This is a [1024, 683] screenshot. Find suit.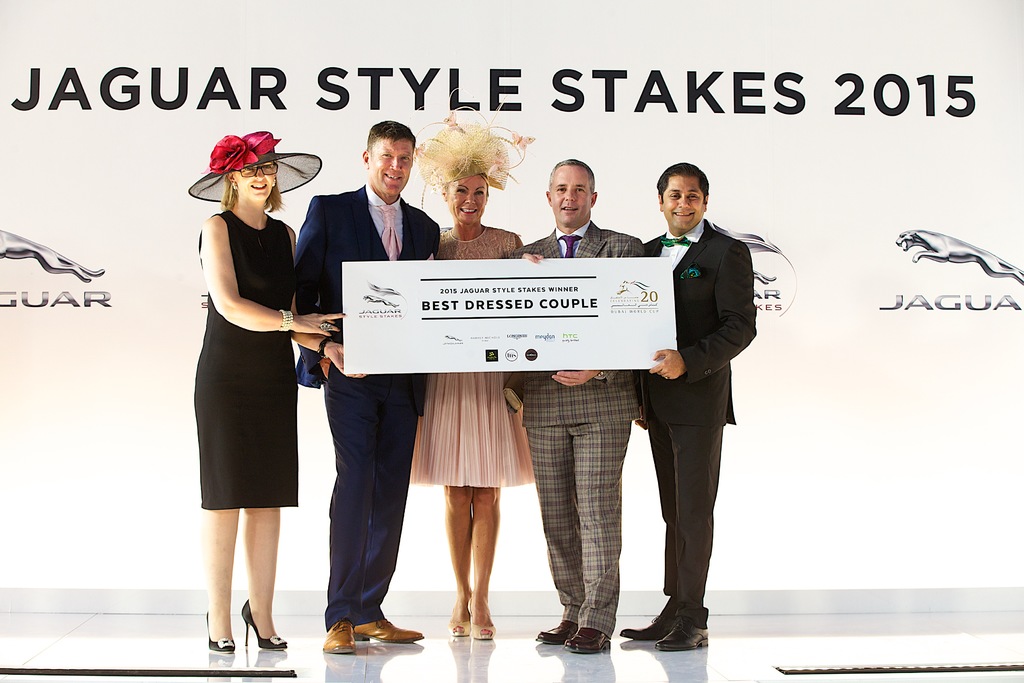
Bounding box: rect(614, 200, 766, 638).
